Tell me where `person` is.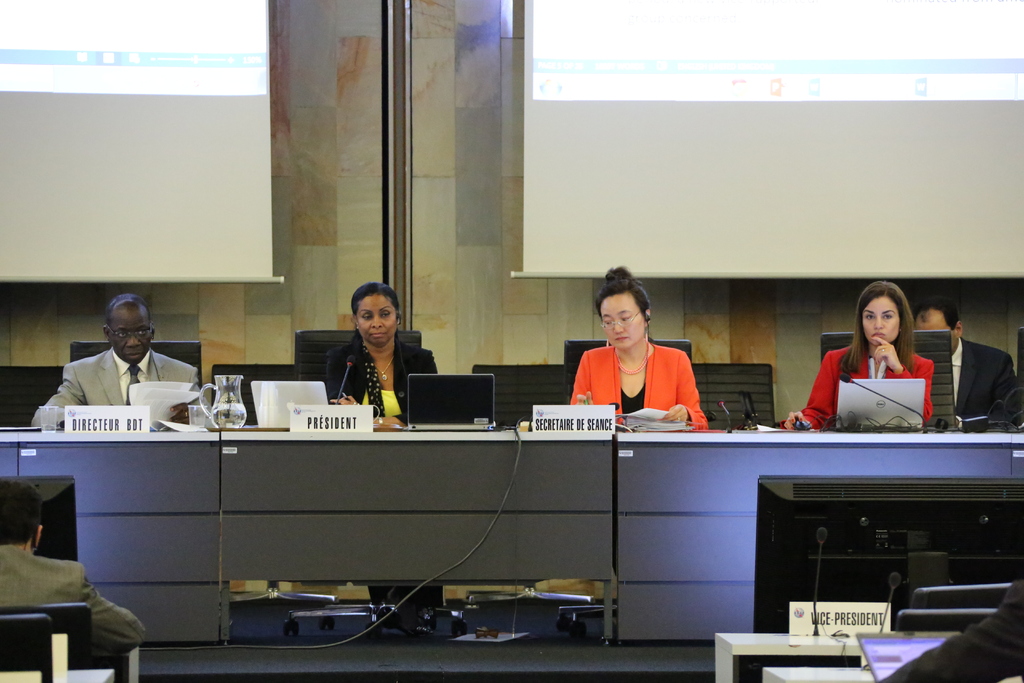
`person` is at bbox(319, 279, 417, 439).
